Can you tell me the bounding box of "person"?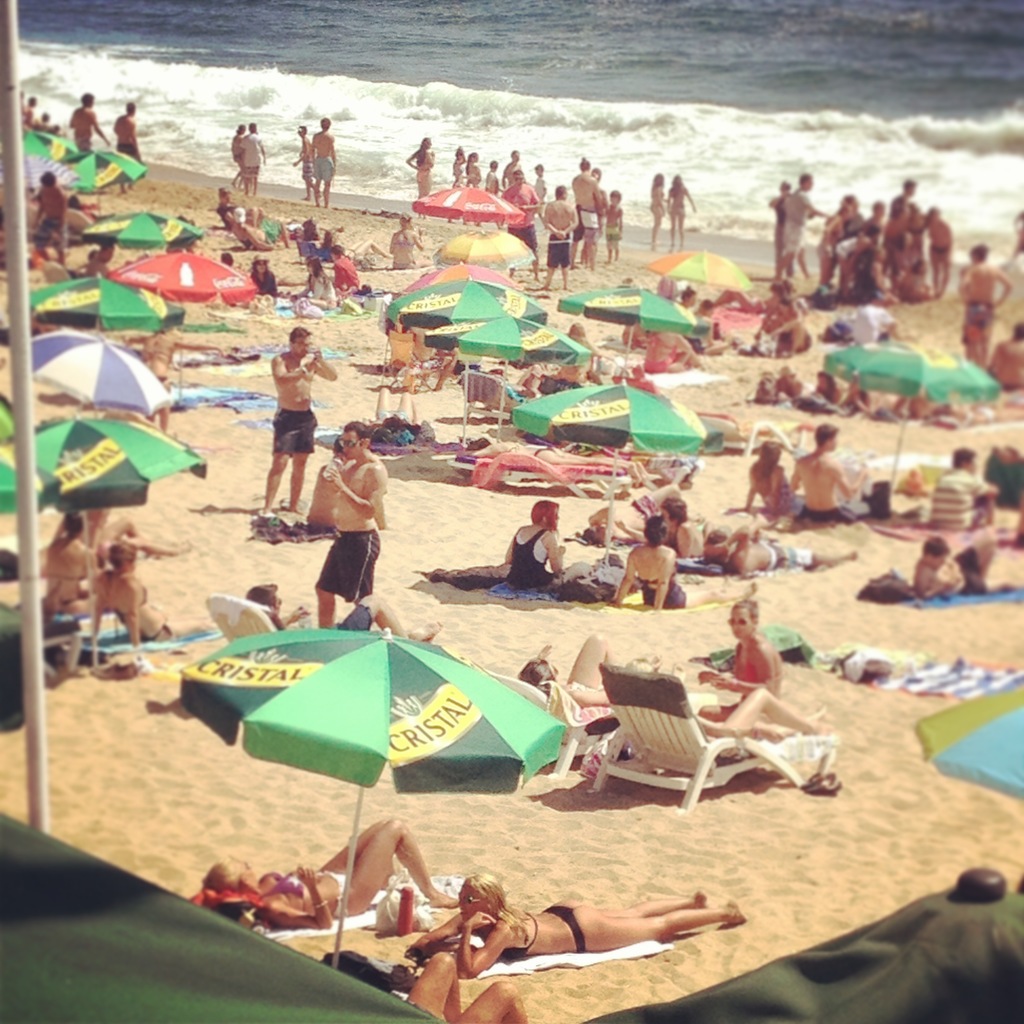
<bbox>241, 202, 298, 241</bbox>.
